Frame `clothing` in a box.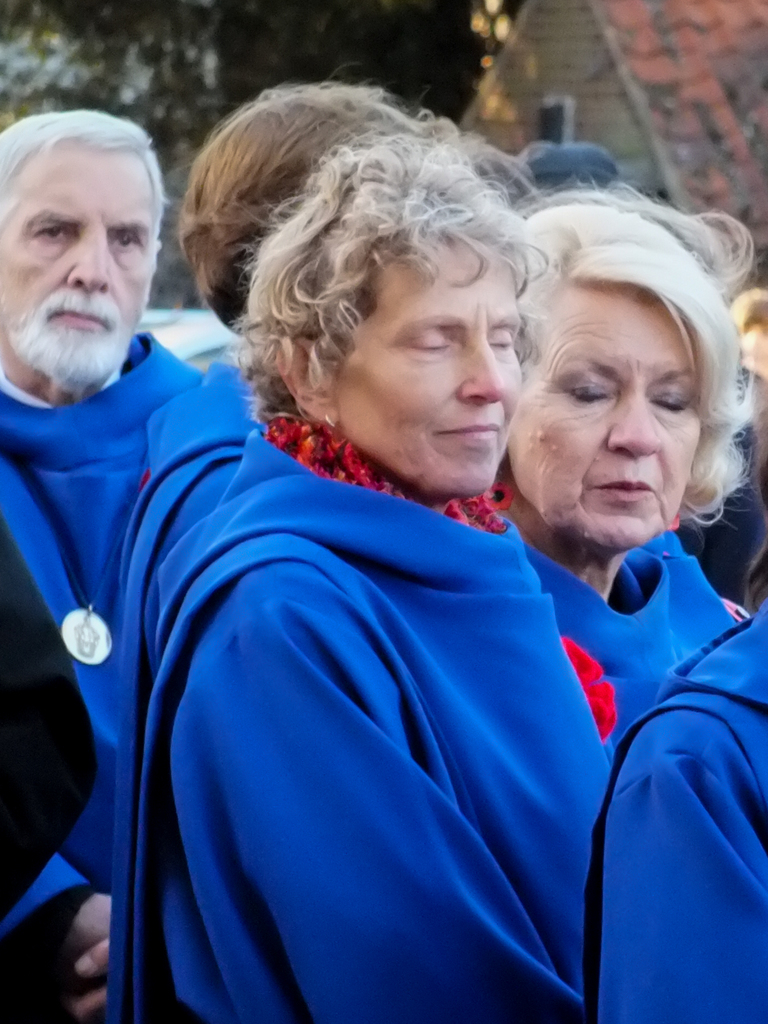
113:351:266:1014.
